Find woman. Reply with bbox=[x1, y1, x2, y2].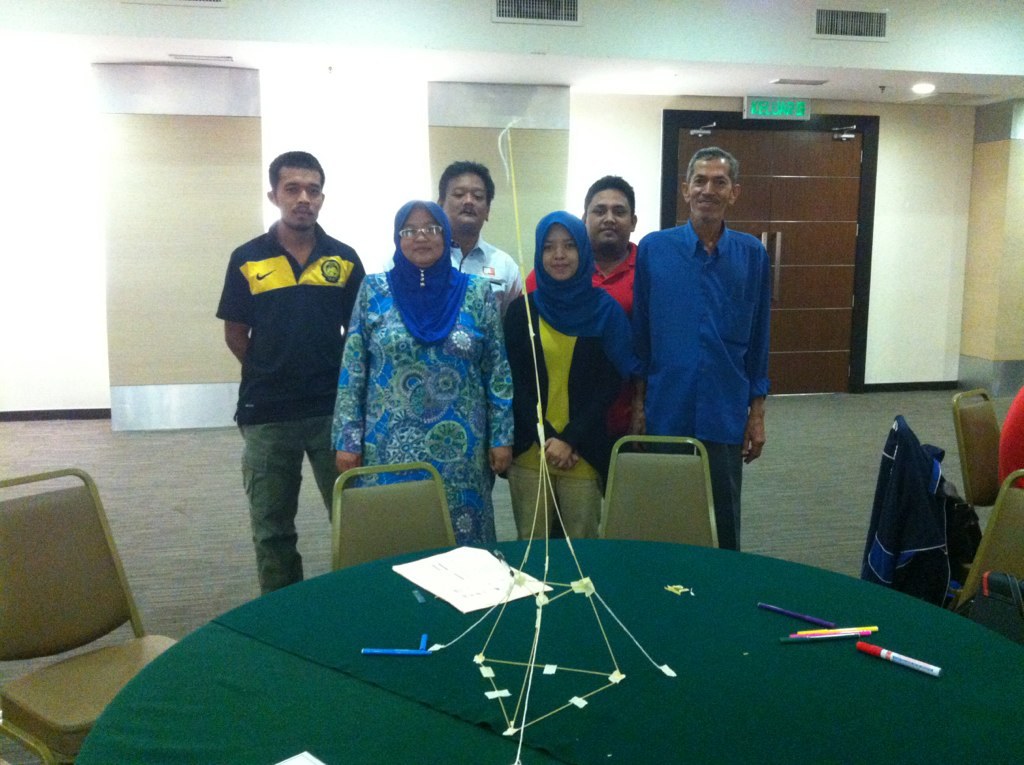
bbox=[340, 186, 539, 555].
